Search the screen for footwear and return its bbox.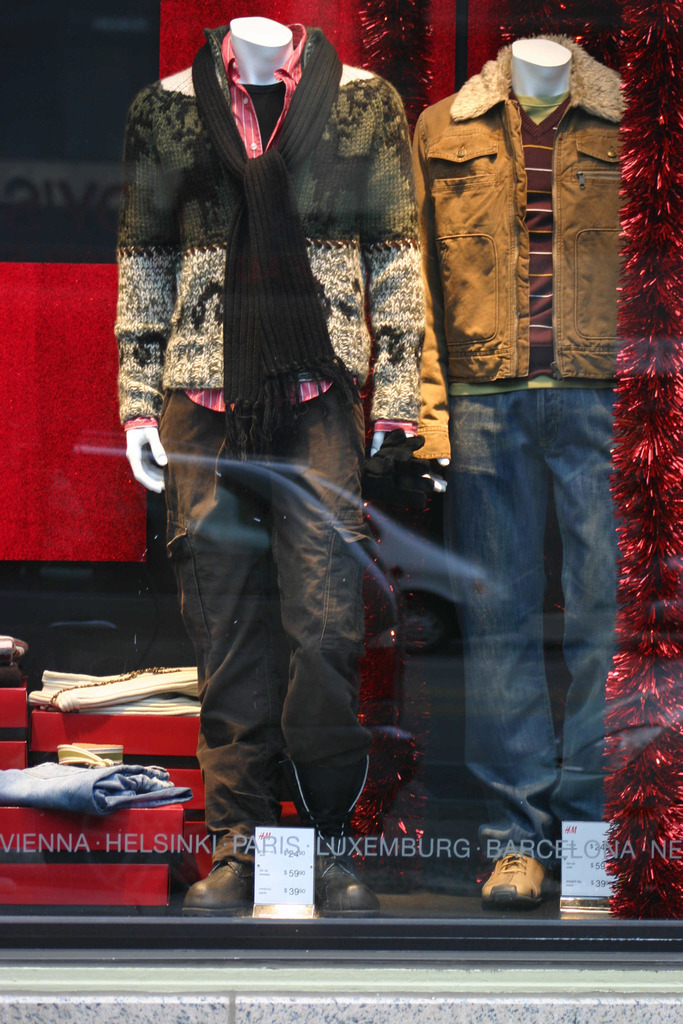
Found: [311, 854, 379, 914].
